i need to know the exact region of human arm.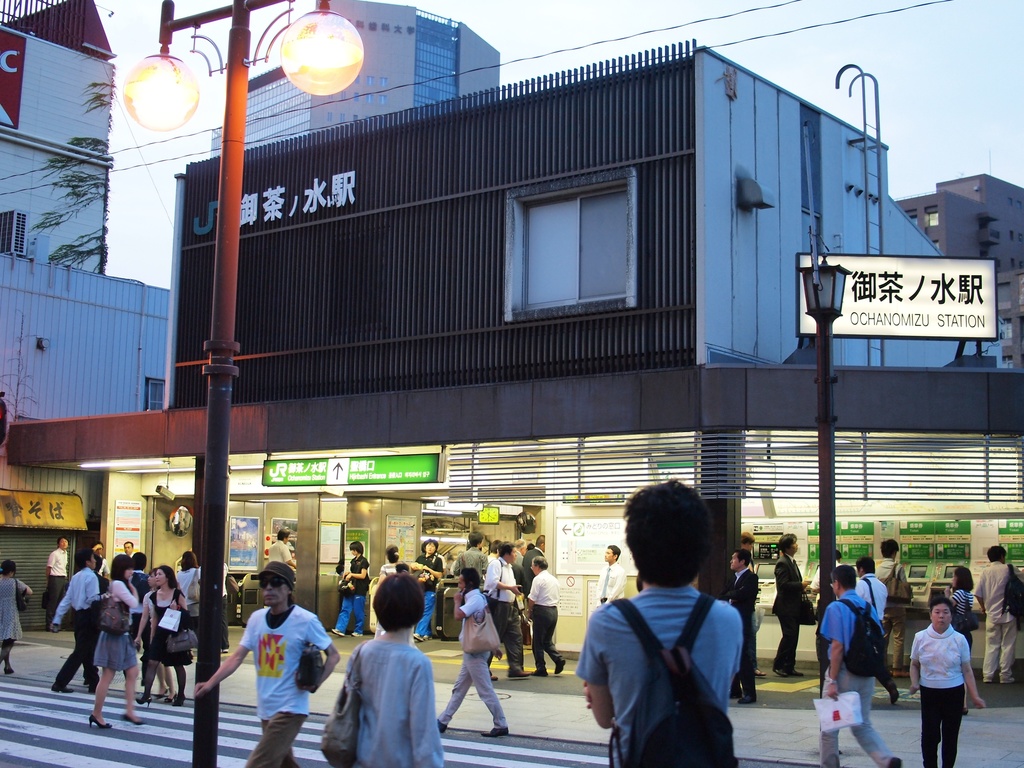
Region: box=[406, 661, 444, 764].
